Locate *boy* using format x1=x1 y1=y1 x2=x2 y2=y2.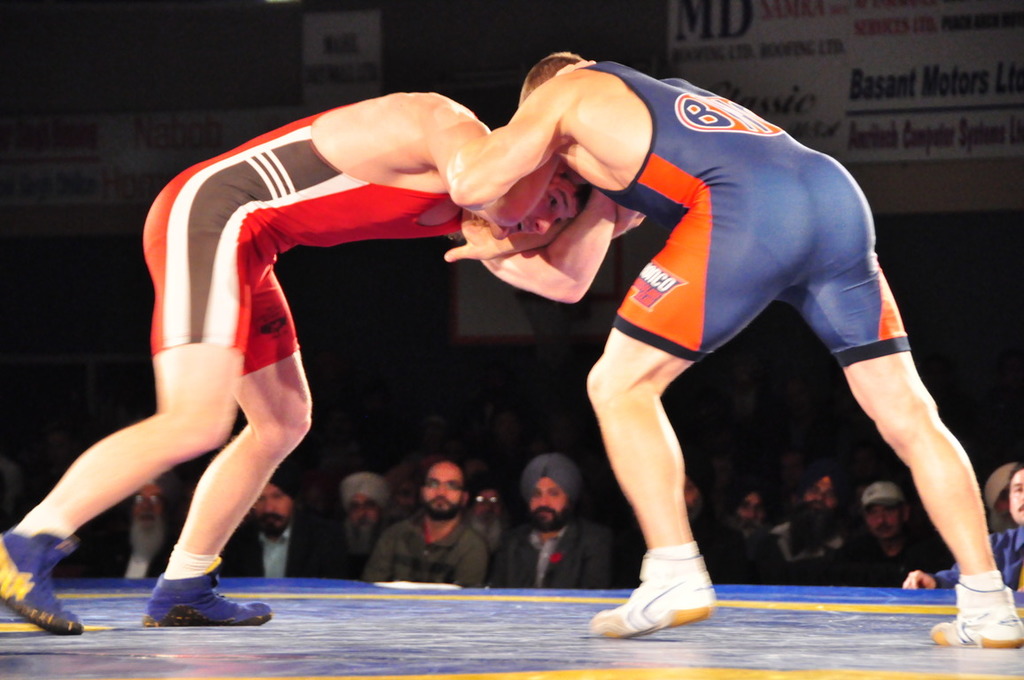
x1=438 y1=50 x2=1023 y2=646.
